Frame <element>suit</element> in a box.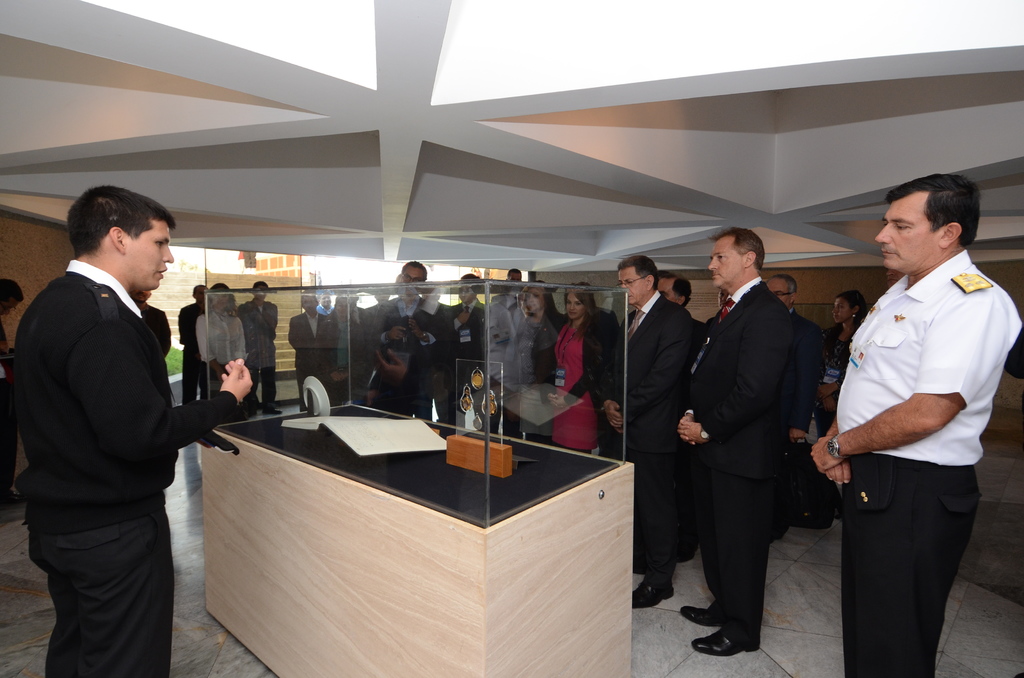
crop(602, 292, 694, 574).
